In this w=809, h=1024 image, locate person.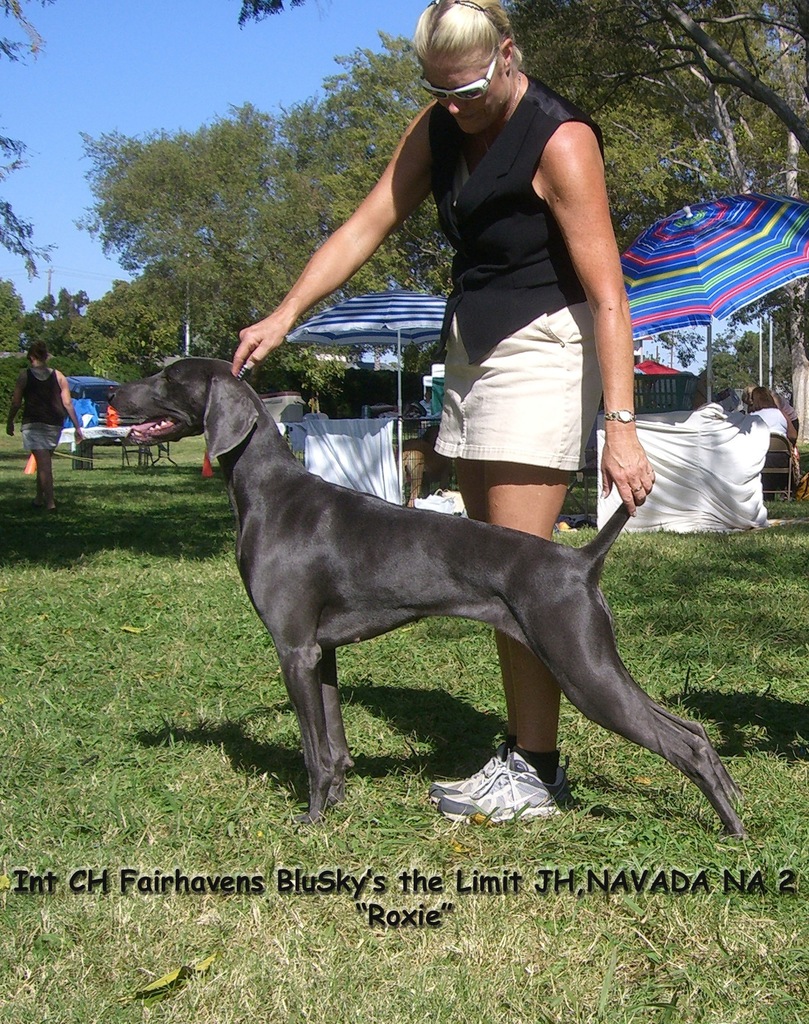
Bounding box: [x1=746, y1=385, x2=796, y2=457].
